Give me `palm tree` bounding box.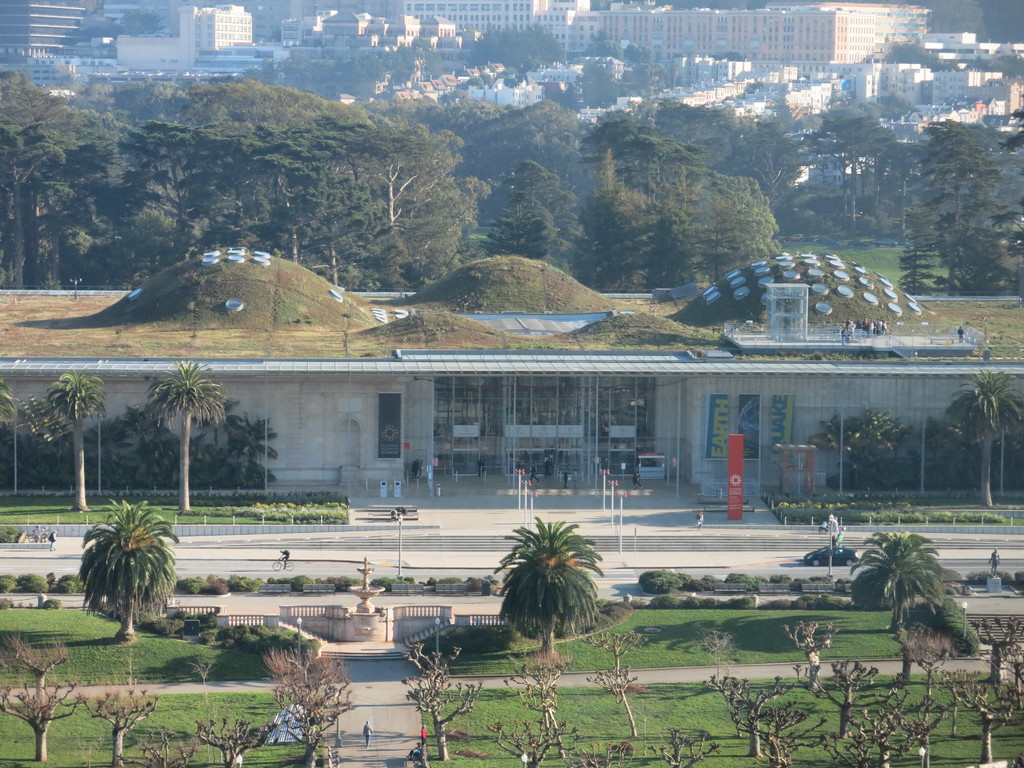
<box>38,368,109,518</box>.
